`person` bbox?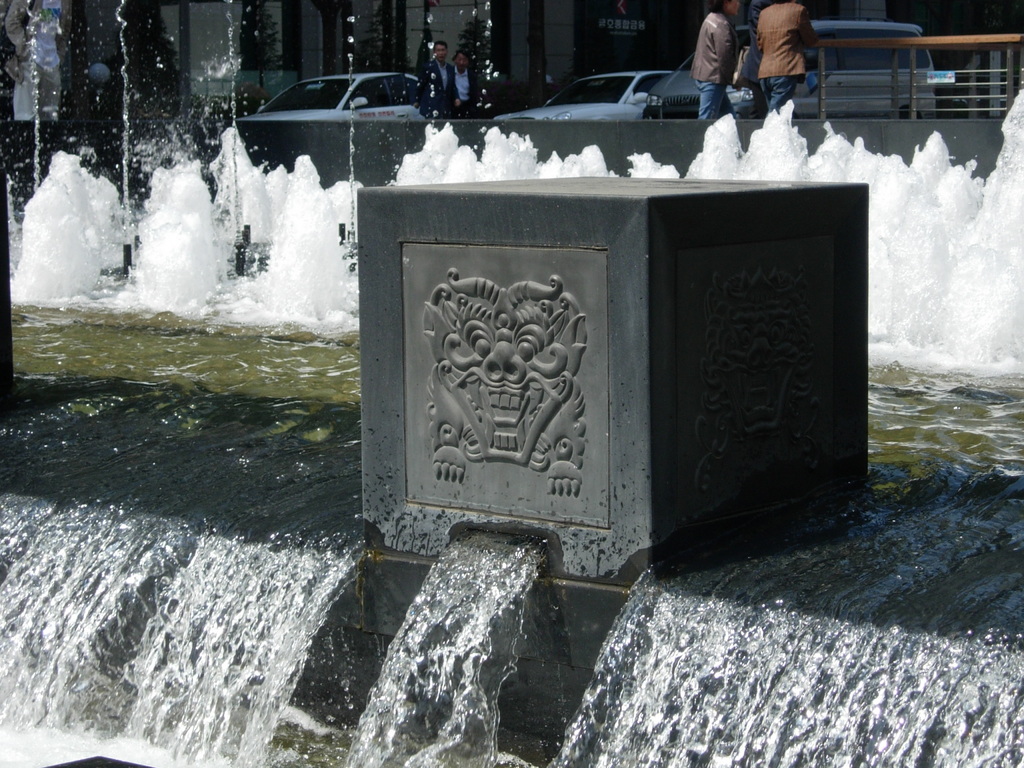
bbox=(451, 48, 479, 116)
